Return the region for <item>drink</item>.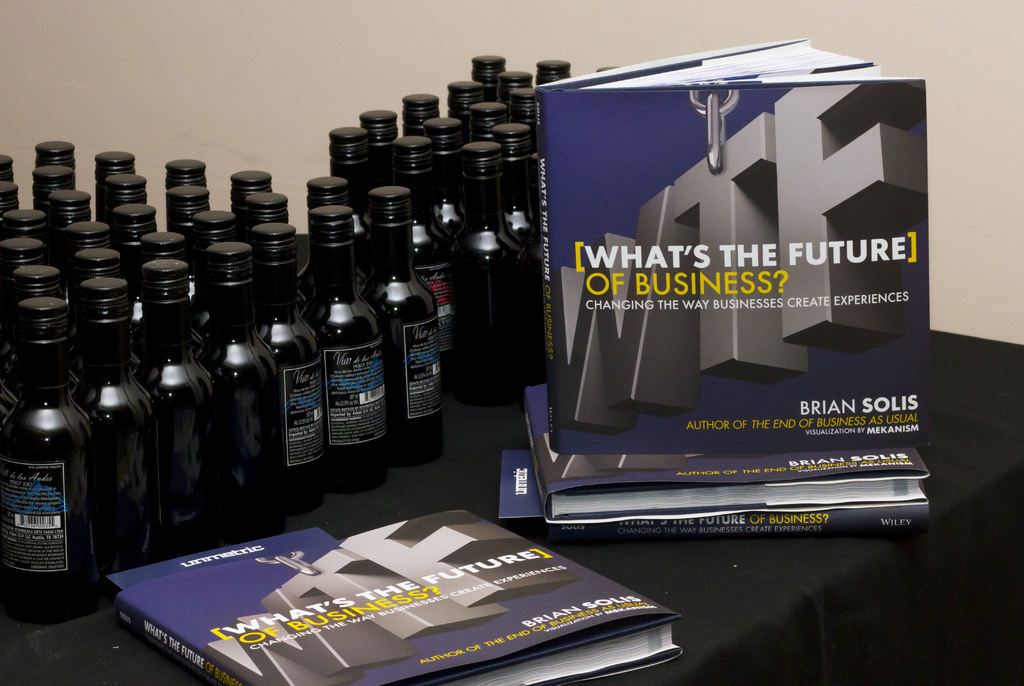
296, 215, 377, 486.
